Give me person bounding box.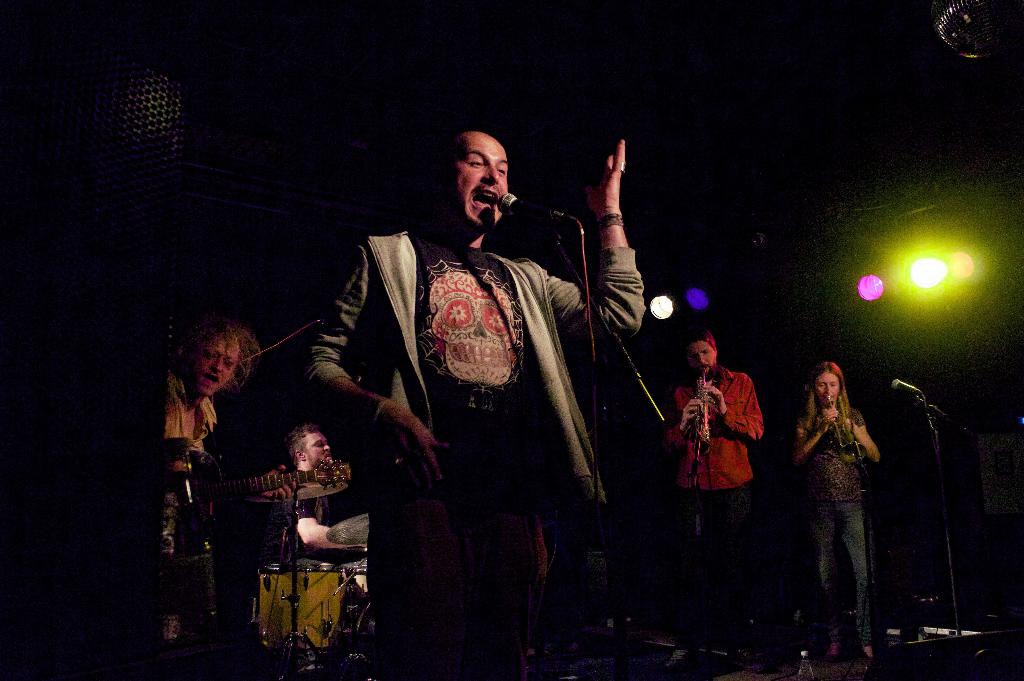
x1=155, y1=314, x2=256, y2=475.
